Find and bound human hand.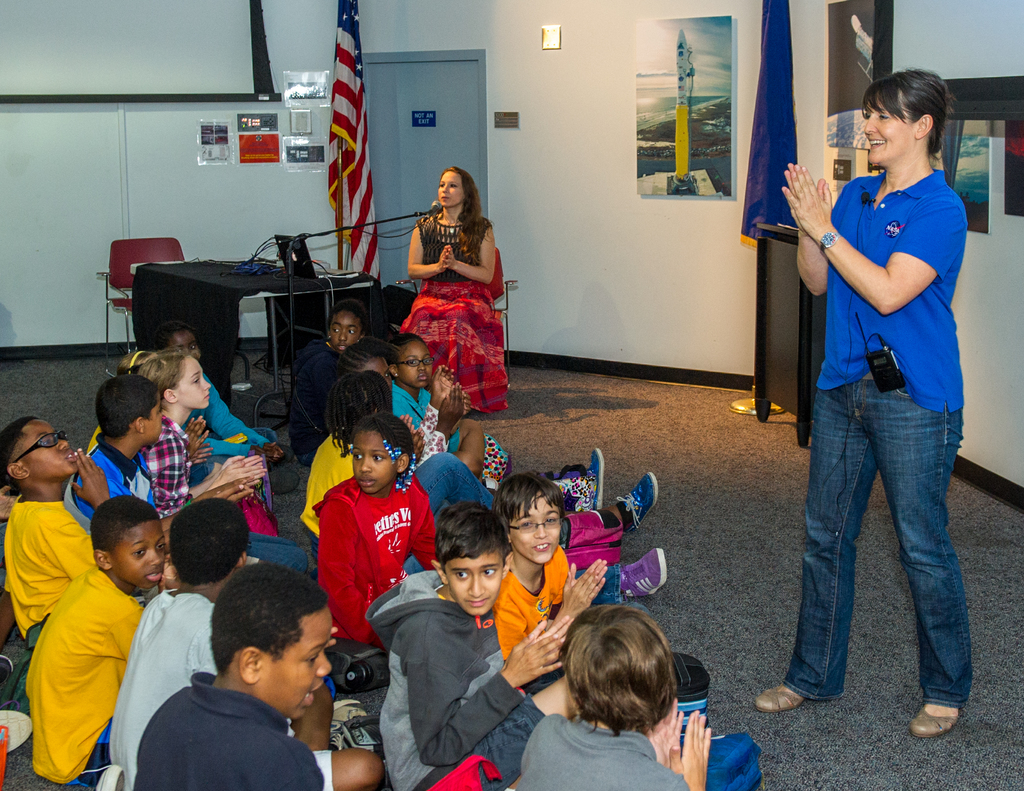
Bound: bbox=(442, 248, 456, 273).
